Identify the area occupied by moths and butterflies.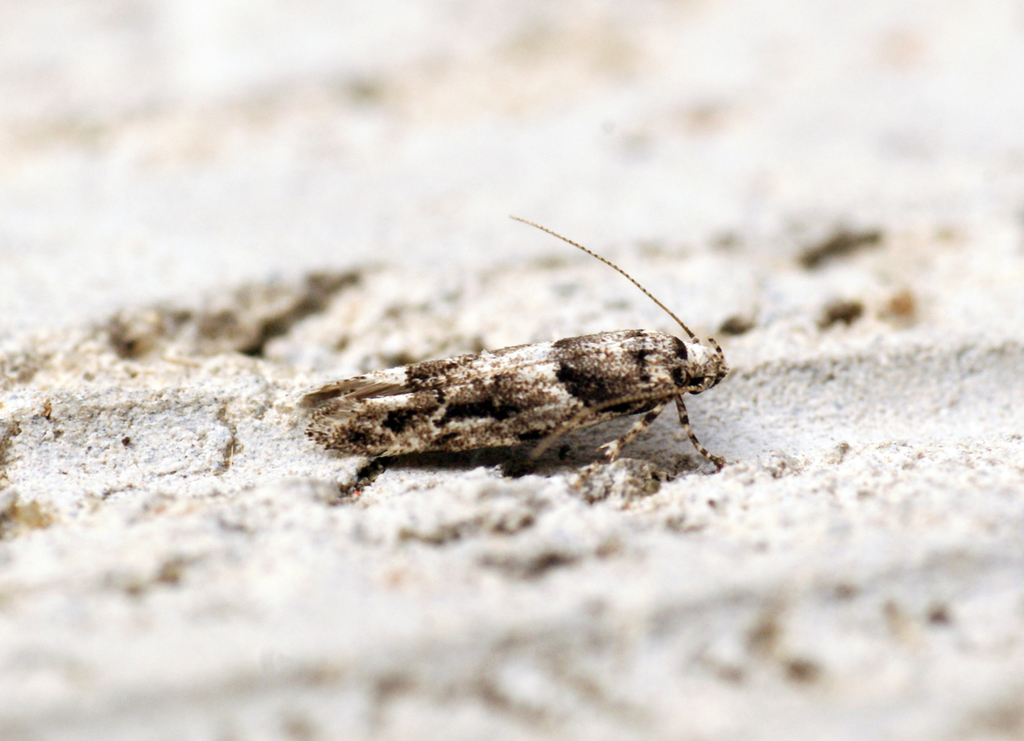
Area: {"x1": 290, "y1": 207, "x2": 728, "y2": 481}.
